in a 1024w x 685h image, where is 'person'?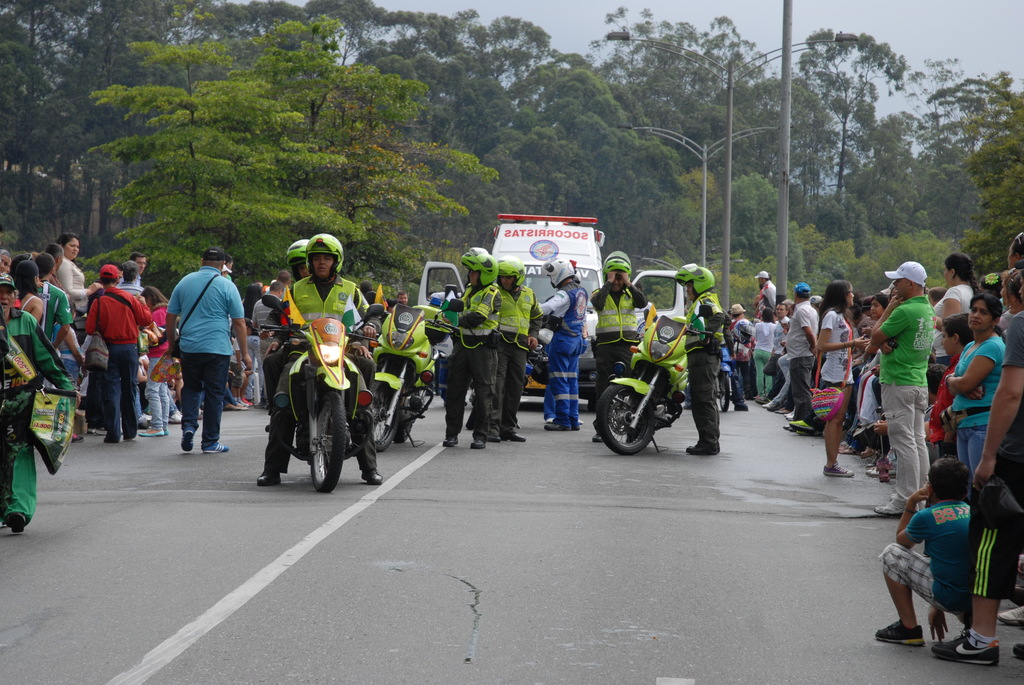
(left=0, top=271, right=83, bottom=536).
